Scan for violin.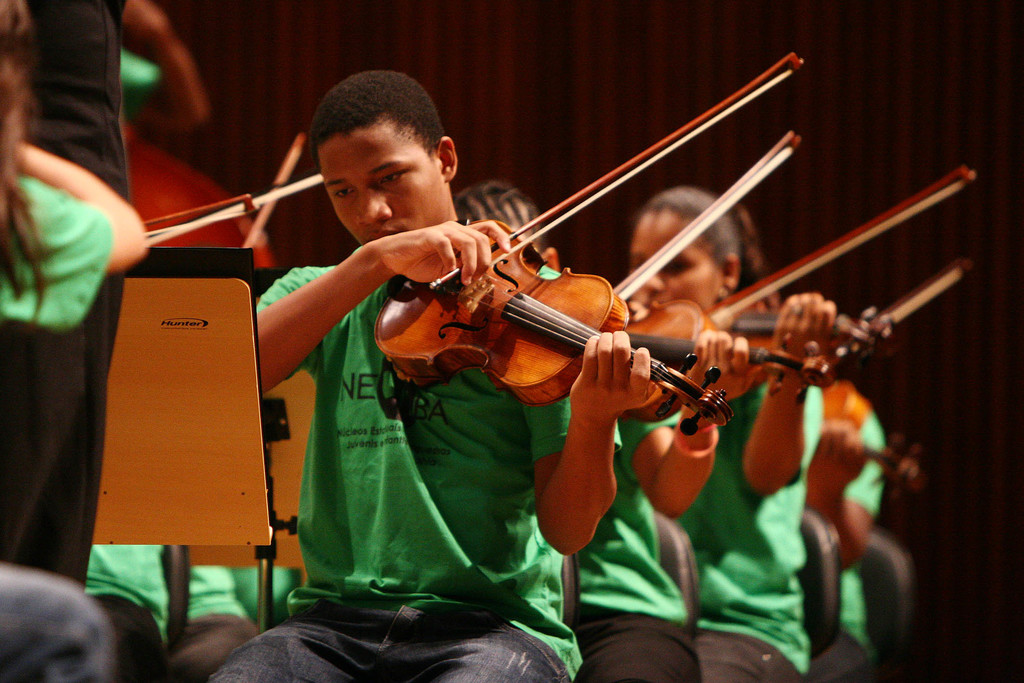
Scan result: [136, 192, 250, 233].
